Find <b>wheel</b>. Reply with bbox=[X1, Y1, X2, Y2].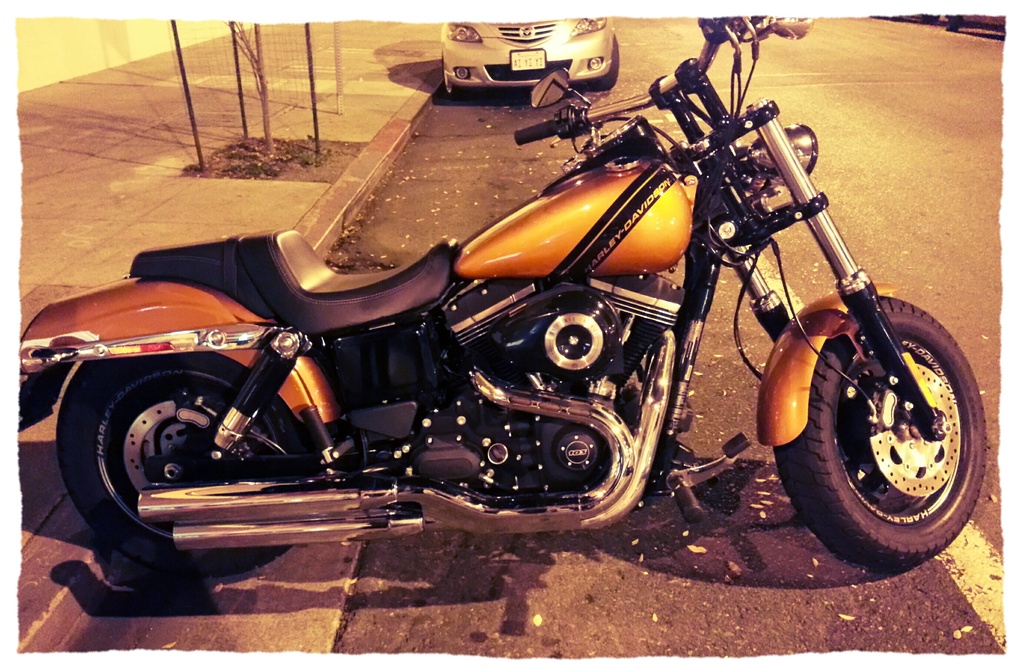
bbox=[795, 285, 980, 557].
